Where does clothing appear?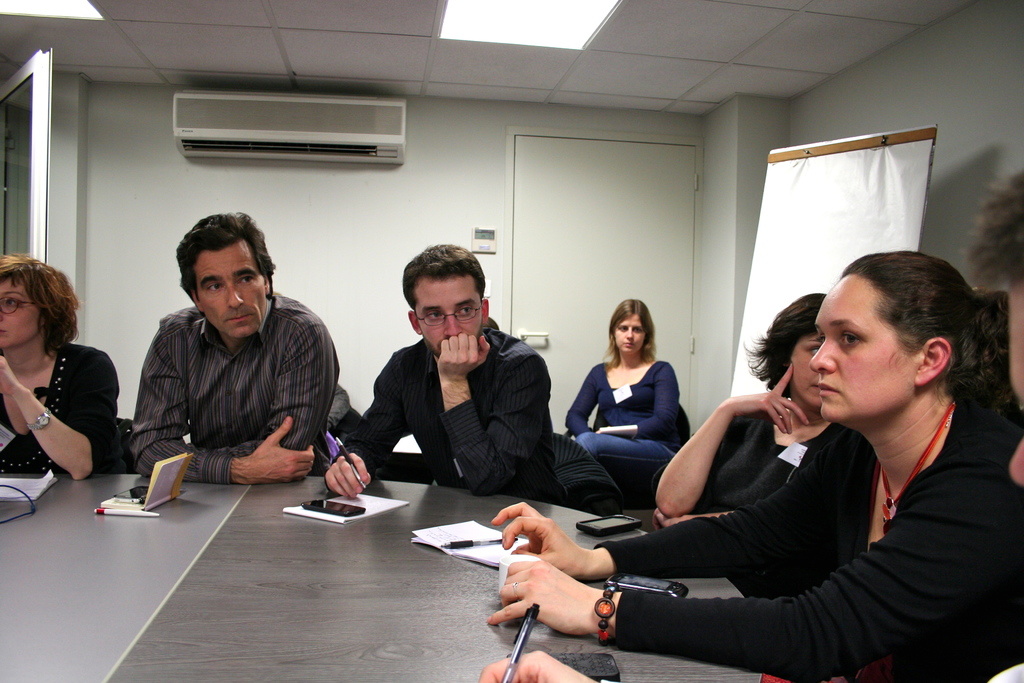
Appears at {"x1": 962, "y1": 662, "x2": 1023, "y2": 682}.
